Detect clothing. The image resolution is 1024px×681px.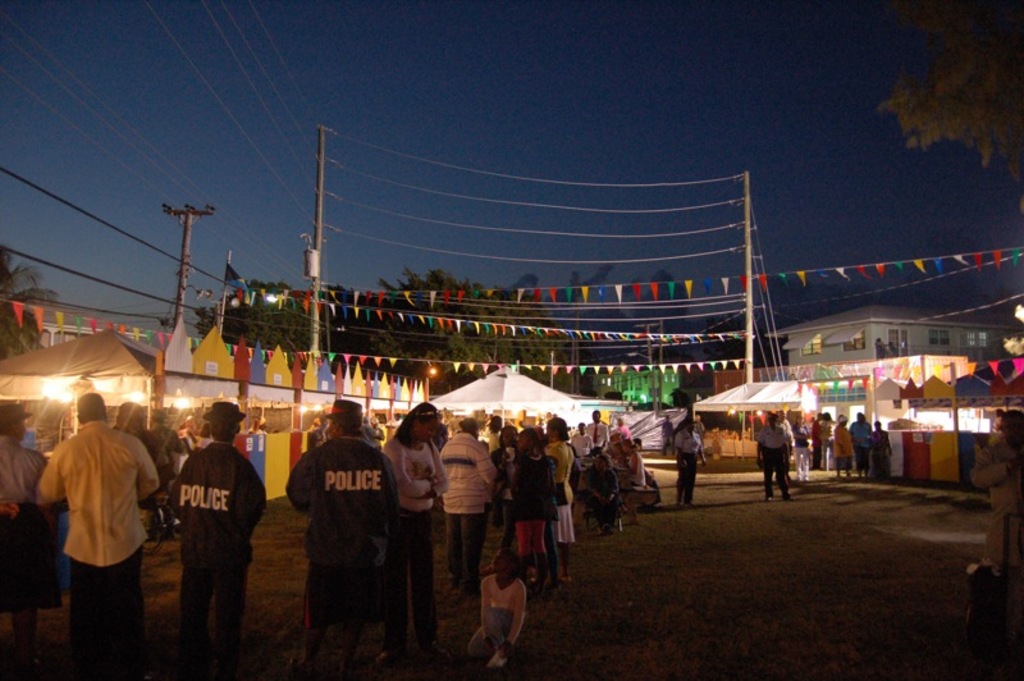
[left=623, top=452, right=648, bottom=499].
